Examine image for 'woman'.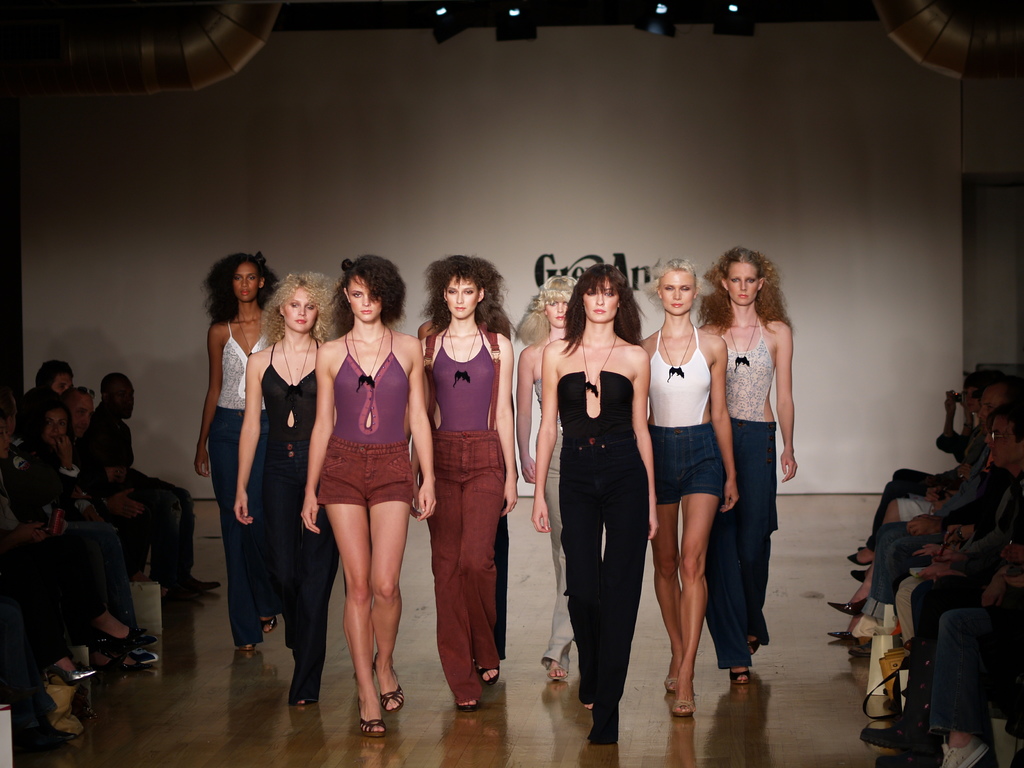
Examination result: <region>534, 271, 661, 754</region>.
